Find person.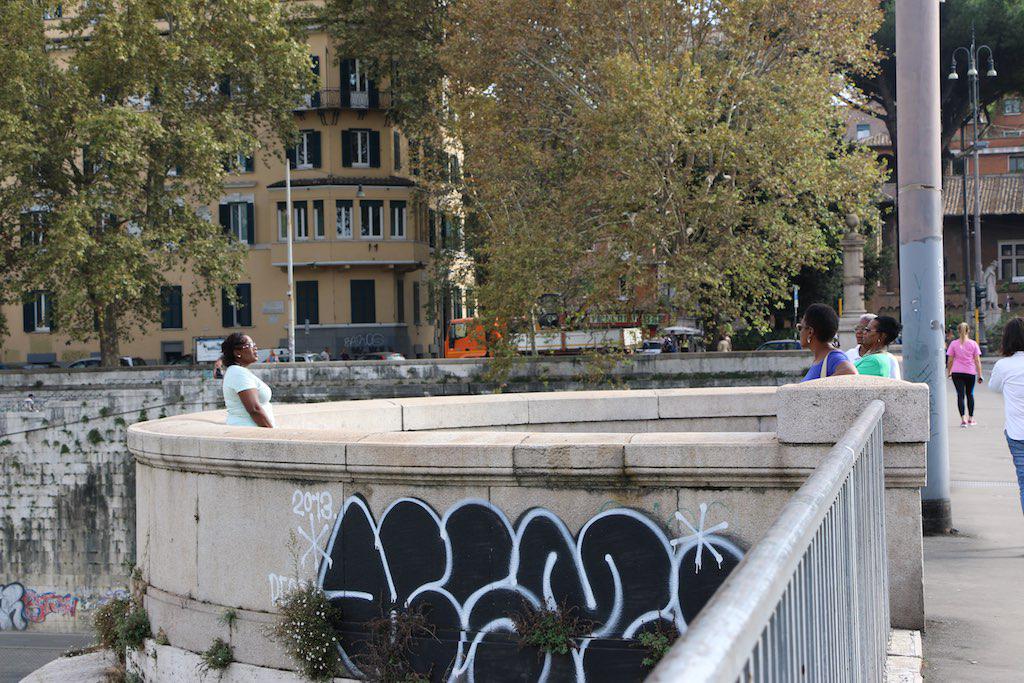
rect(788, 303, 855, 387).
